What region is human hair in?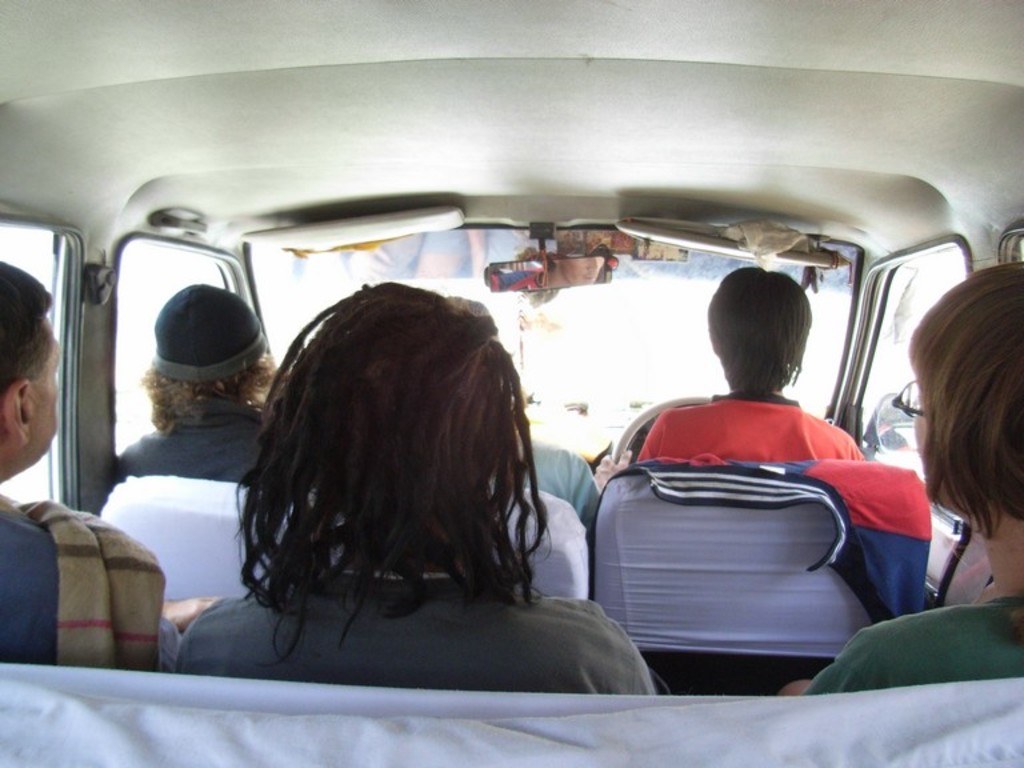
bbox(903, 273, 1023, 556).
